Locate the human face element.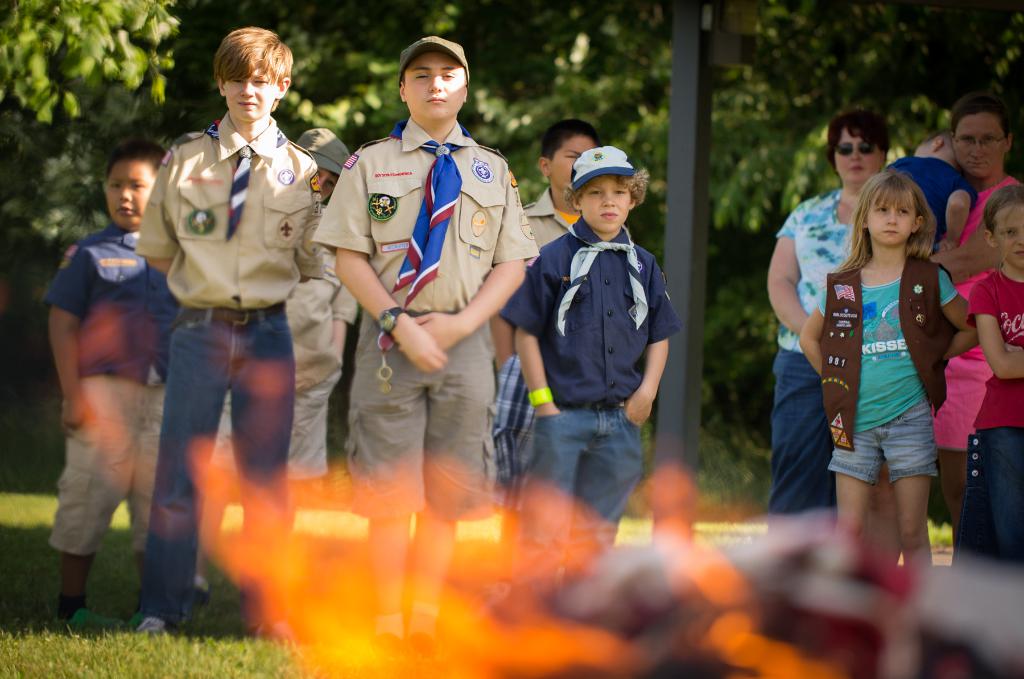
Element bbox: locate(405, 49, 470, 123).
